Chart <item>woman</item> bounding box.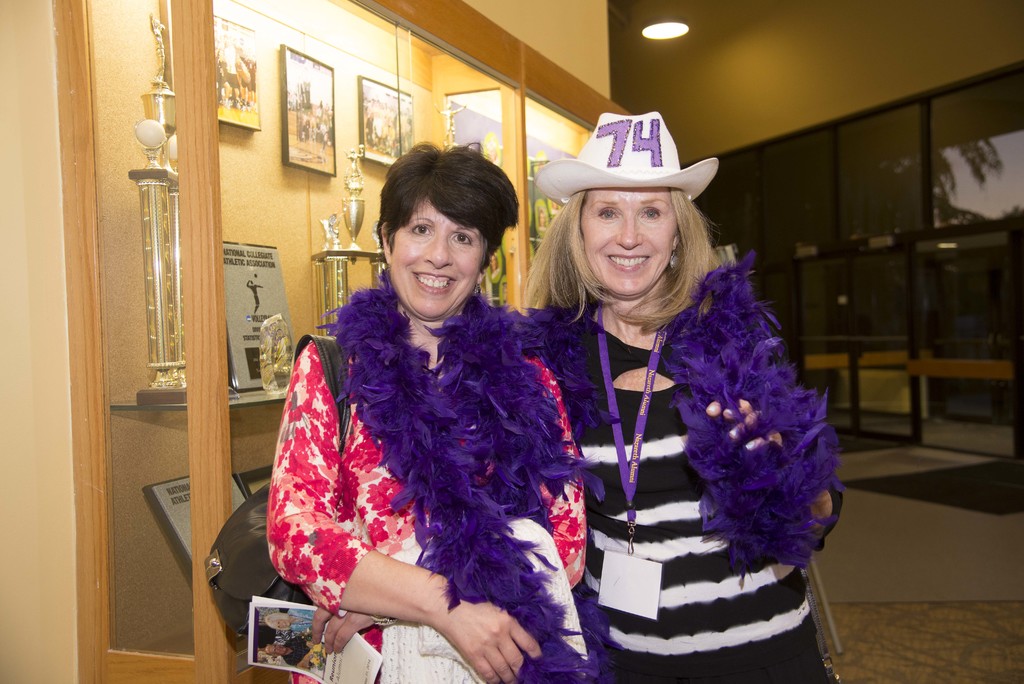
Charted: 521, 110, 845, 683.
